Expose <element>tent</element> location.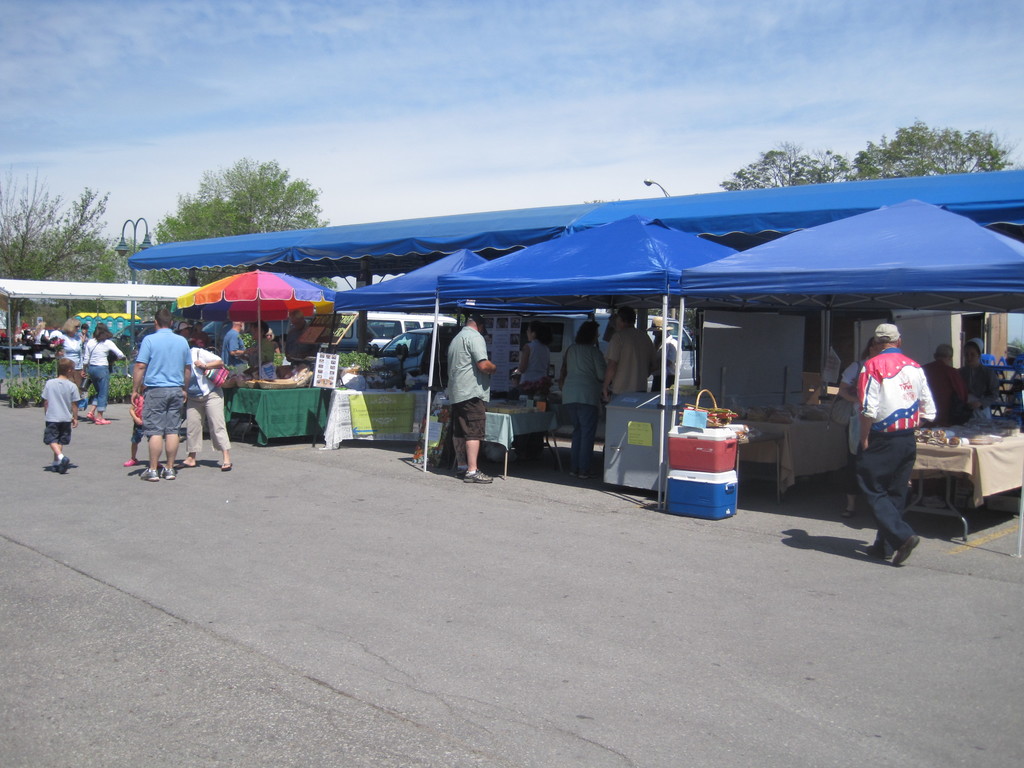
Exposed at 199:268:344:404.
